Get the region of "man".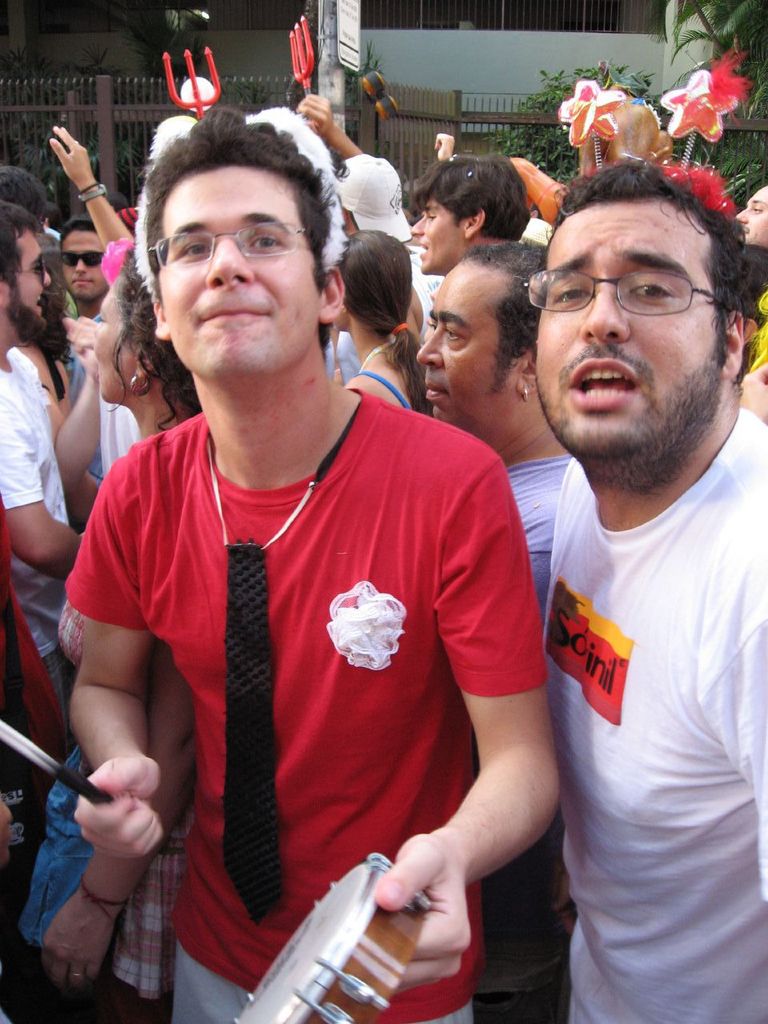
<box>0,165,50,225</box>.
